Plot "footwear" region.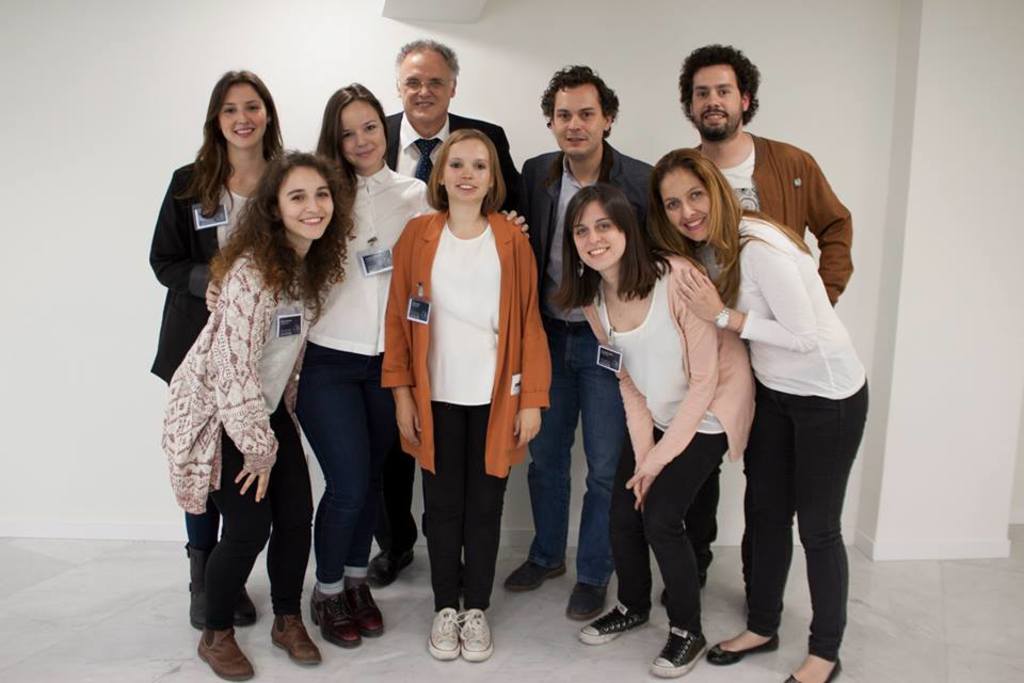
Plotted at box=[643, 628, 707, 673].
